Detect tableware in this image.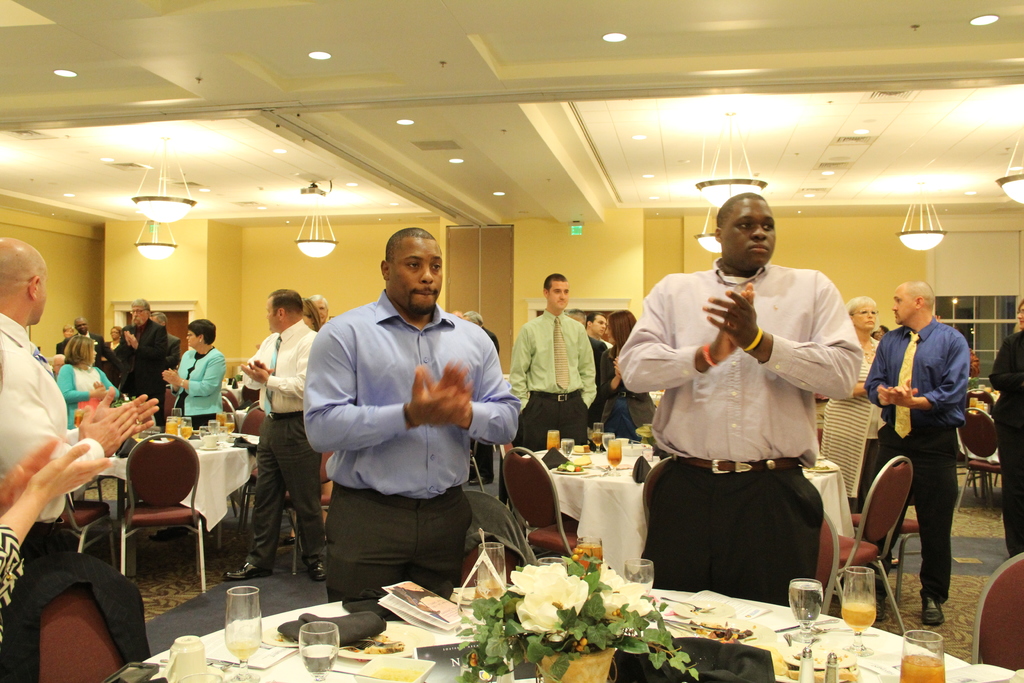
Detection: <box>164,405,248,452</box>.
